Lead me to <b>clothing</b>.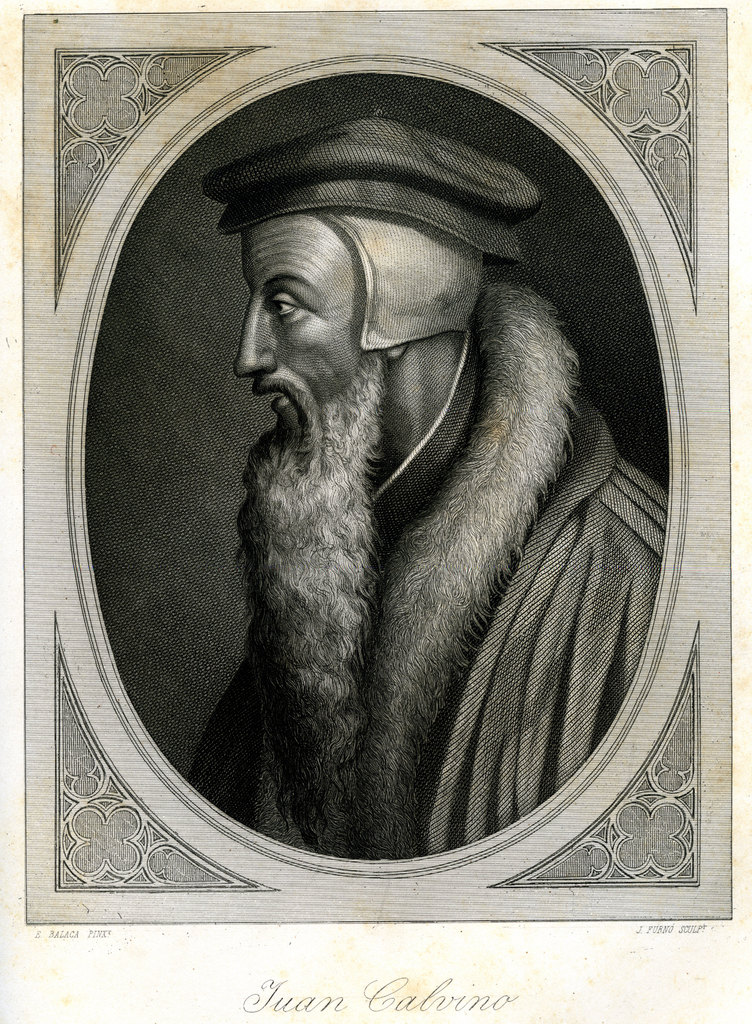
Lead to x1=186, y1=271, x2=658, y2=863.
